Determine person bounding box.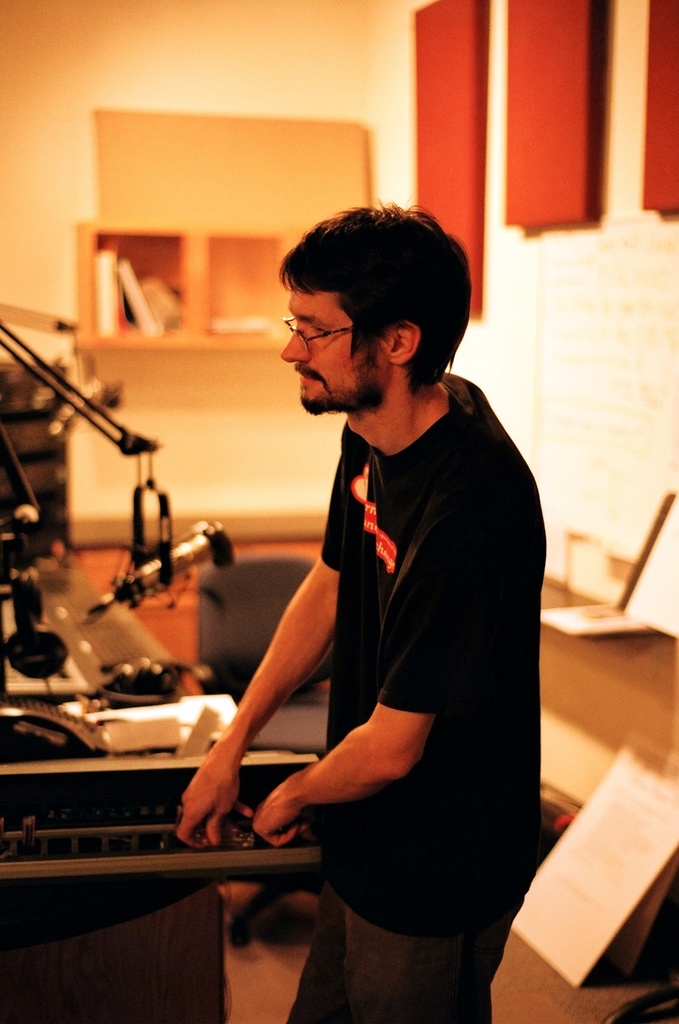
Determined: <box>173,182,540,999</box>.
